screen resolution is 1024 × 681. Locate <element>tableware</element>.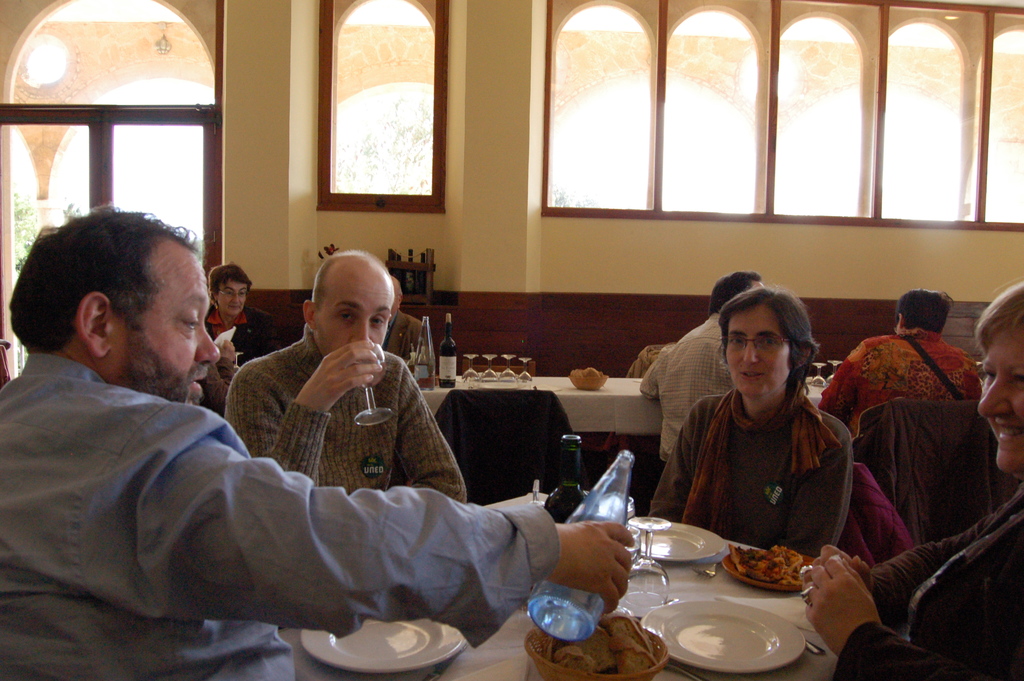
(left=617, top=515, right=675, bottom=621).
